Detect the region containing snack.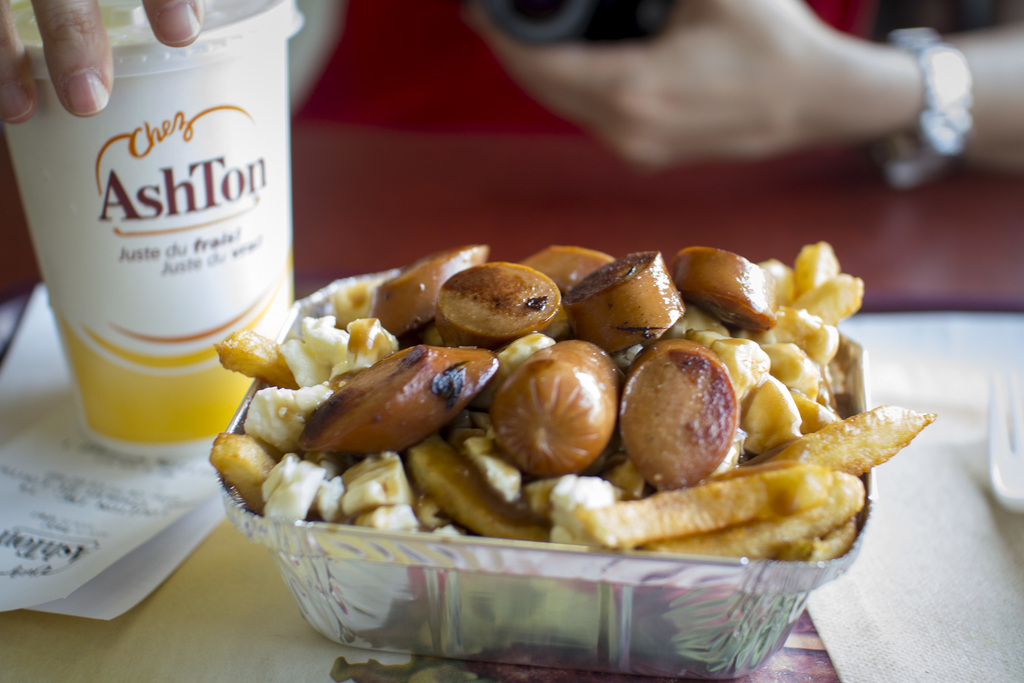
<bbox>214, 240, 940, 559</bbox>.
